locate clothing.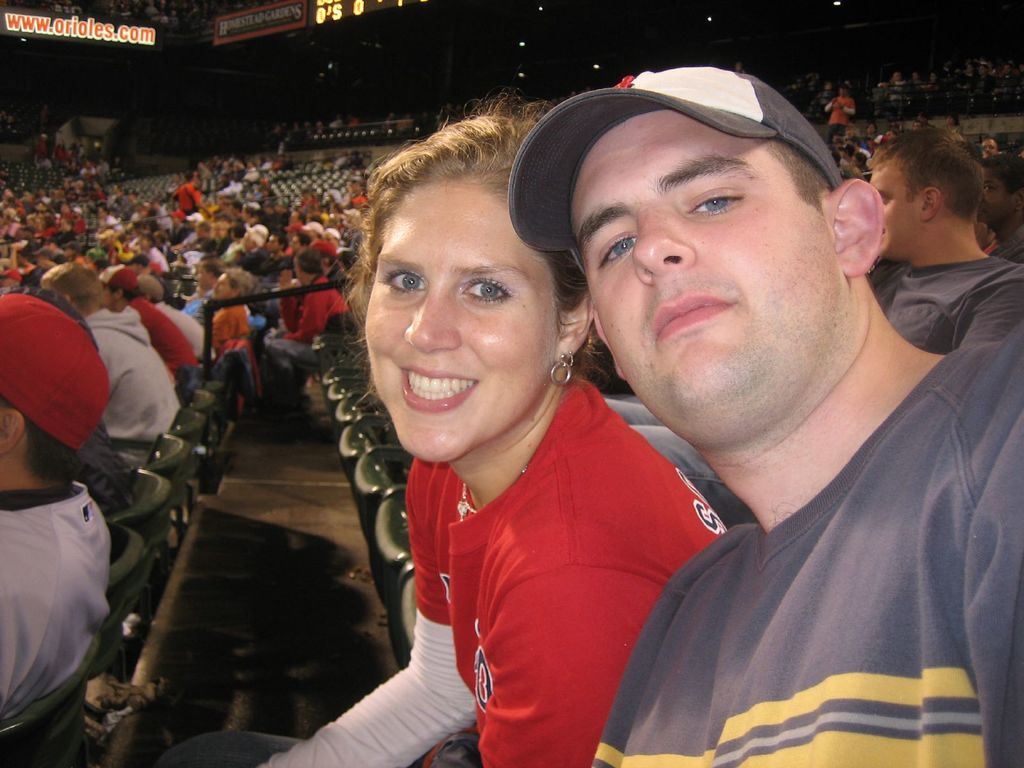
Bounding box: region(312, 346, 764, 748).
